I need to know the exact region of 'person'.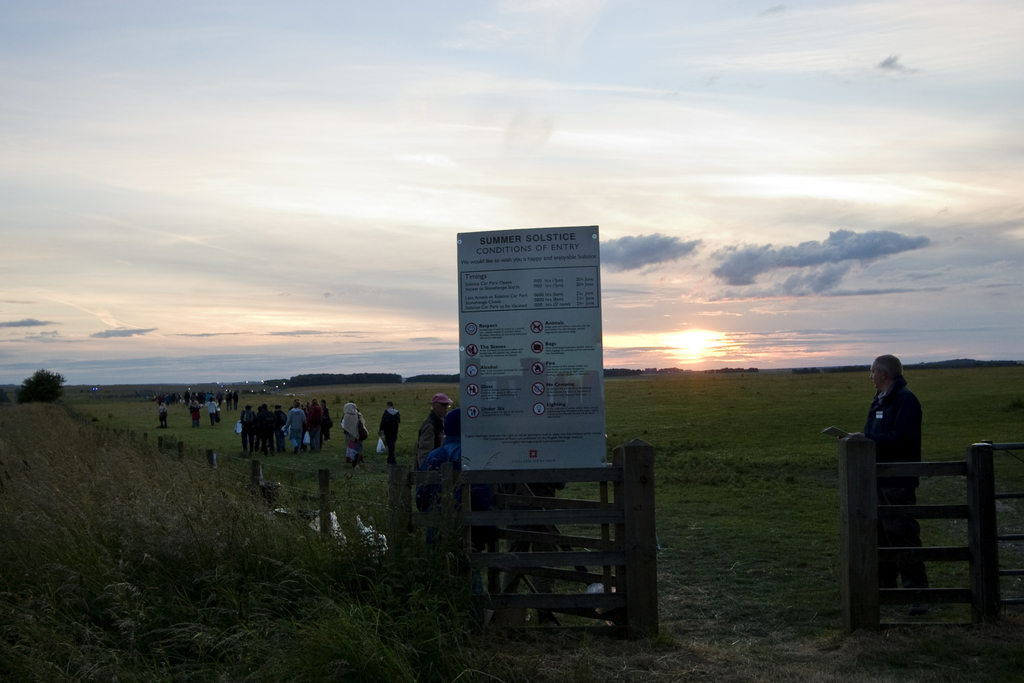
Region: l=373, t=402, r=401, b=464.
